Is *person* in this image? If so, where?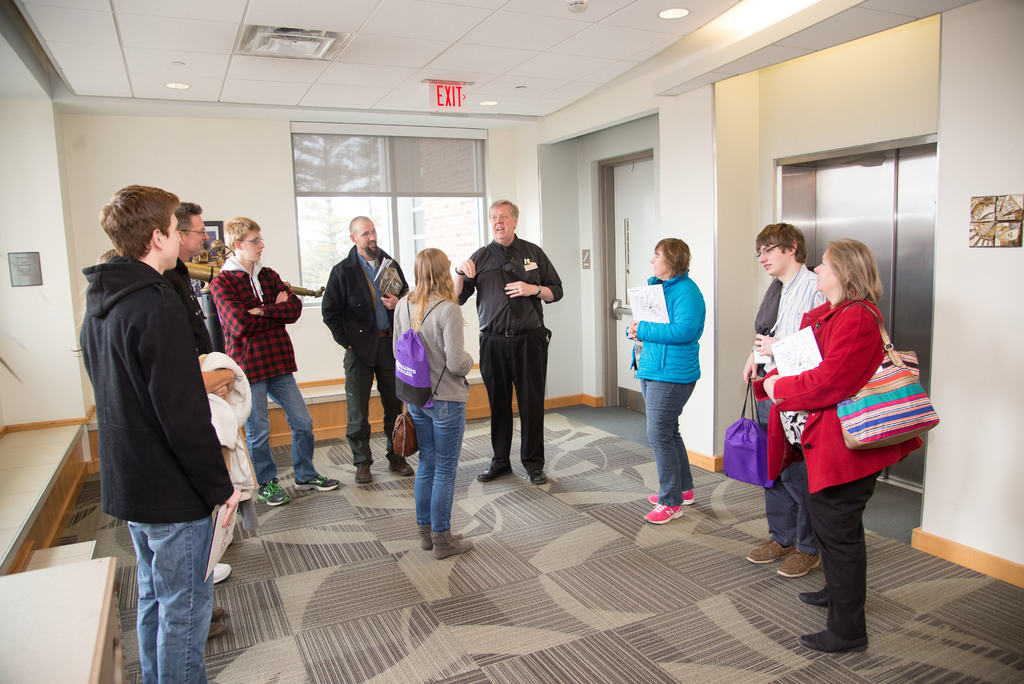
Yes, at bbox(394, 247, 477, 555).
